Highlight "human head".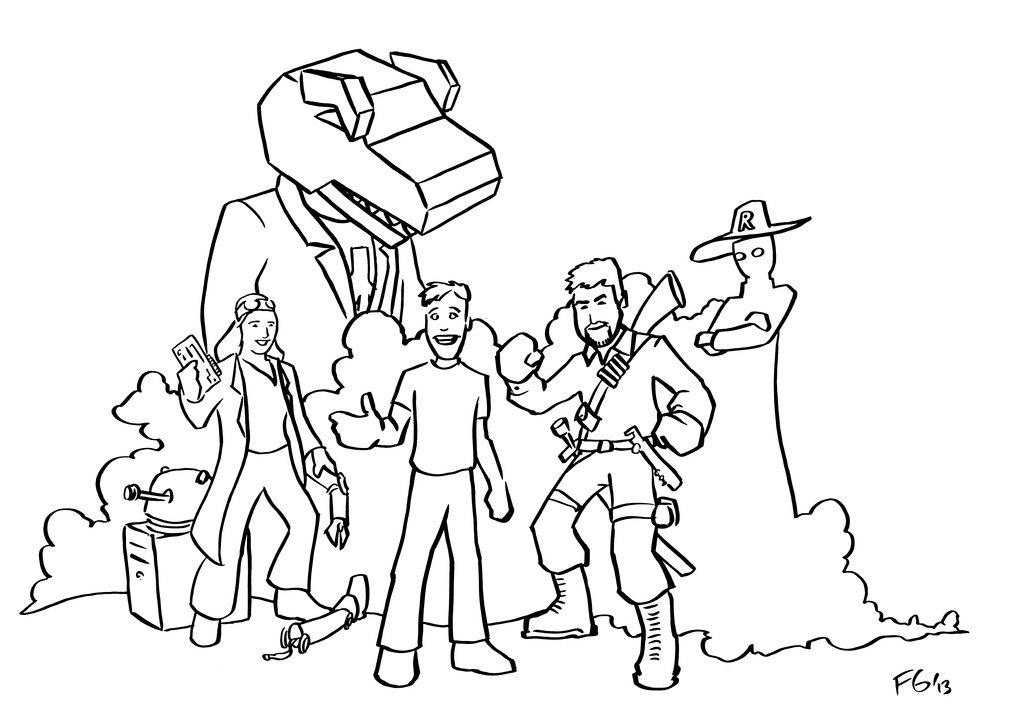
Highlighted region: 233/293/276/356.
